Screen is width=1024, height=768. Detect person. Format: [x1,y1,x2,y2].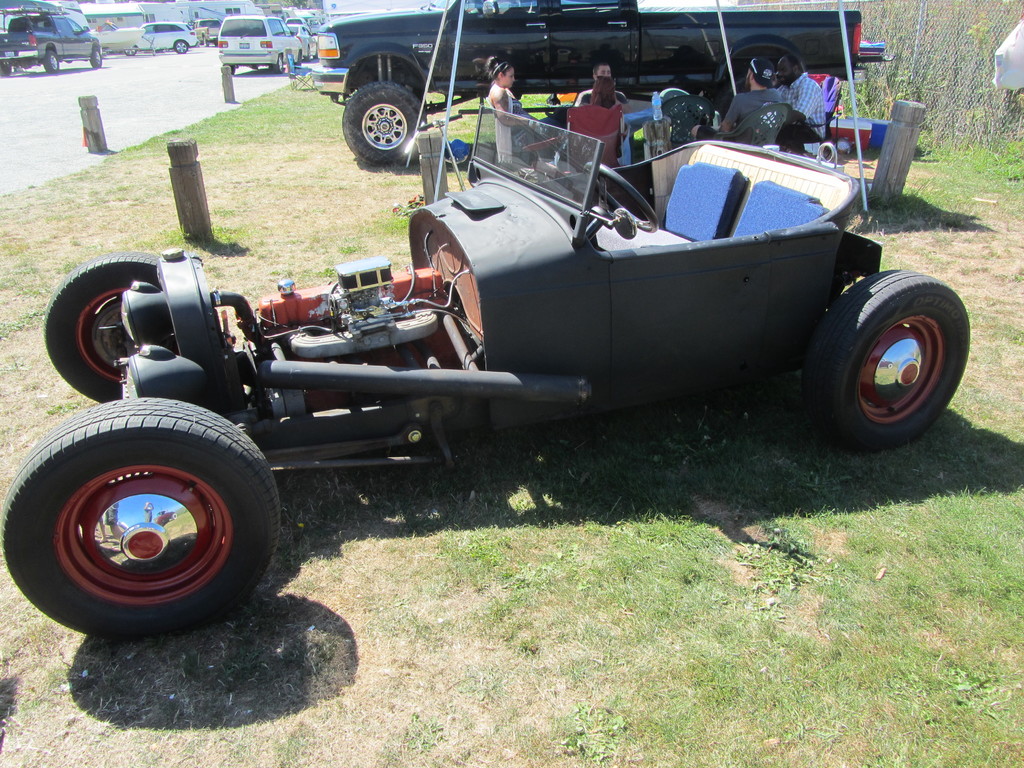
[572,60,629,151].
